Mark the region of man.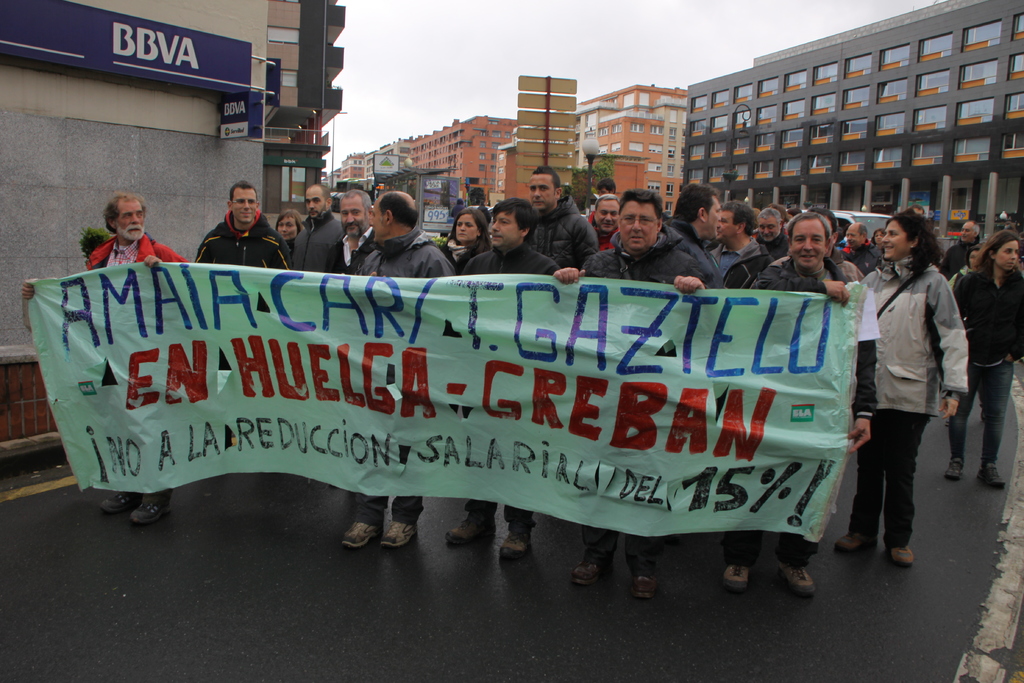
Region: x1=341 y1=193 x2=461 y2=551.
